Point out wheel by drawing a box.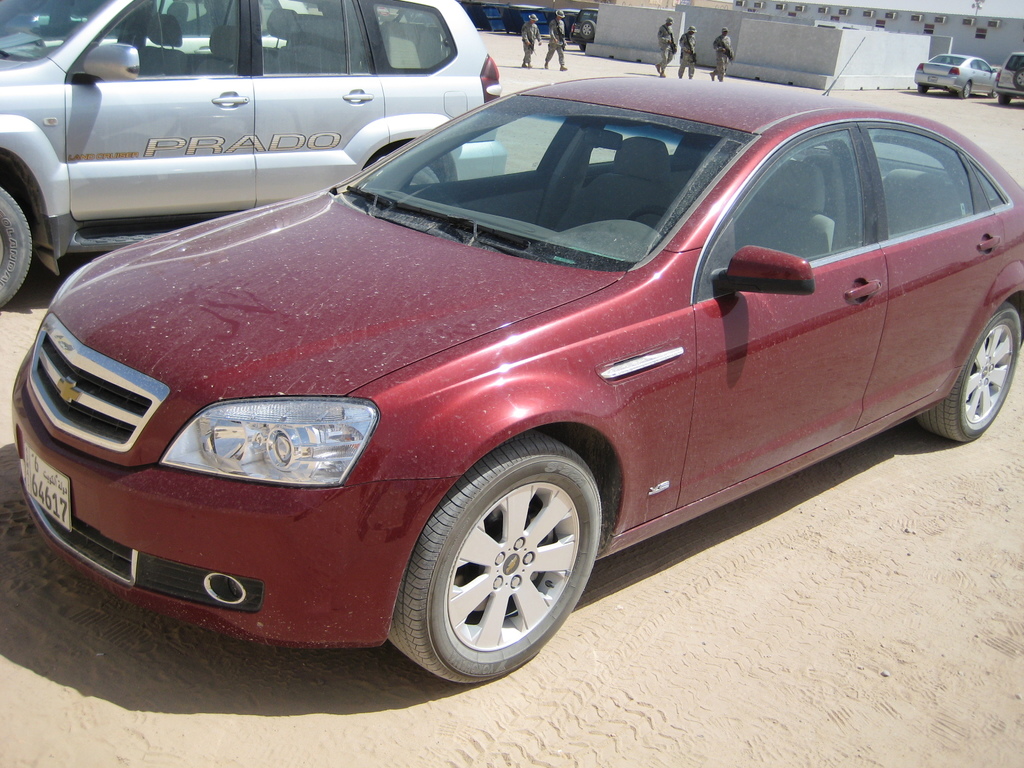
403 449 589 671.
